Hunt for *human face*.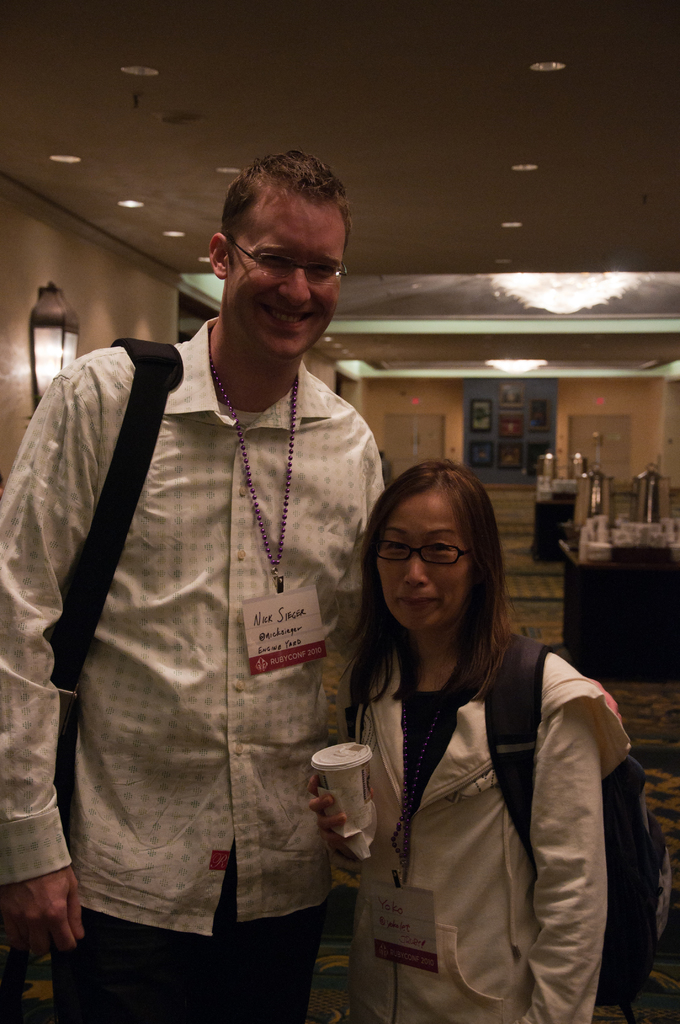
Hunted down at left=221, top=201, right=349, bottom=360.
